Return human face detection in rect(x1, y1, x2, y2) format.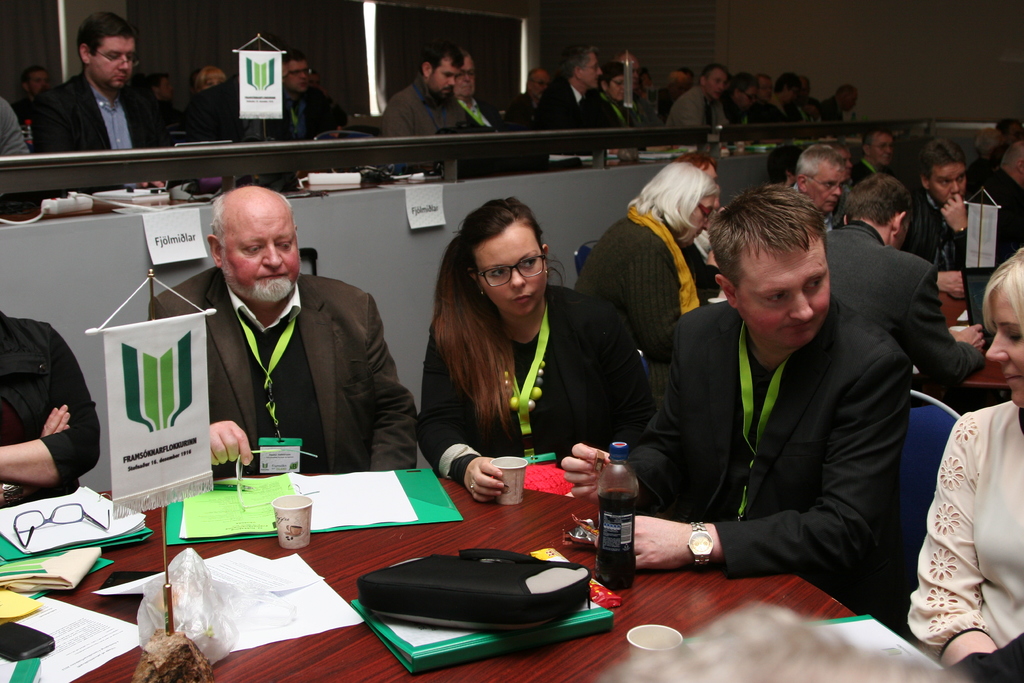
rect(481, 235, 547, 314).
